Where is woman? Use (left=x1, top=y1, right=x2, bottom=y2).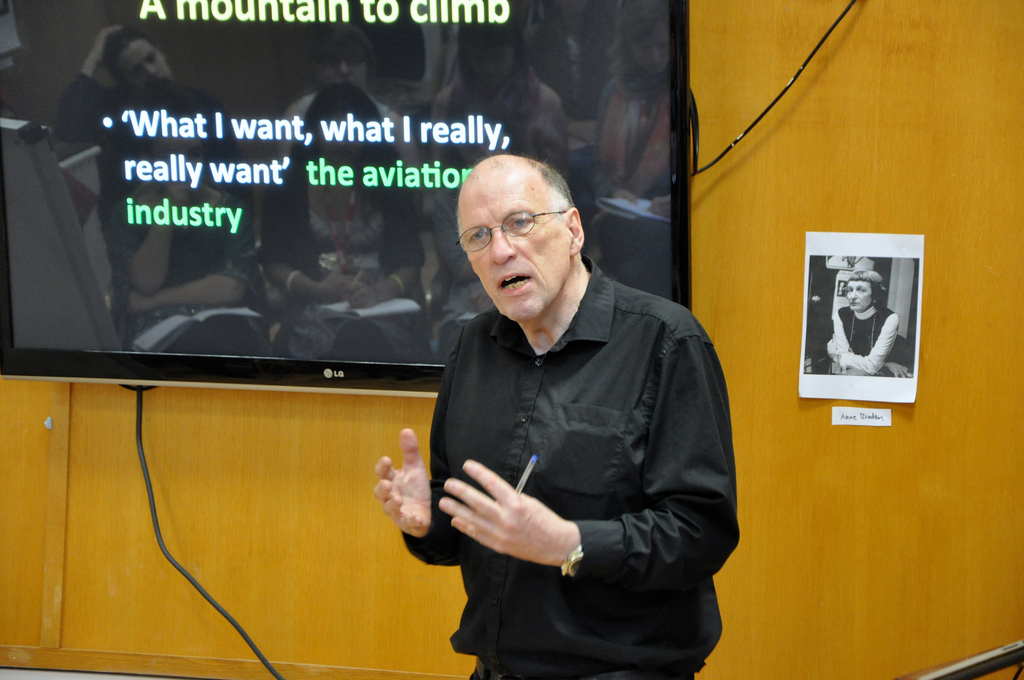
(left=827, top=266, right=911, bottom=374).
